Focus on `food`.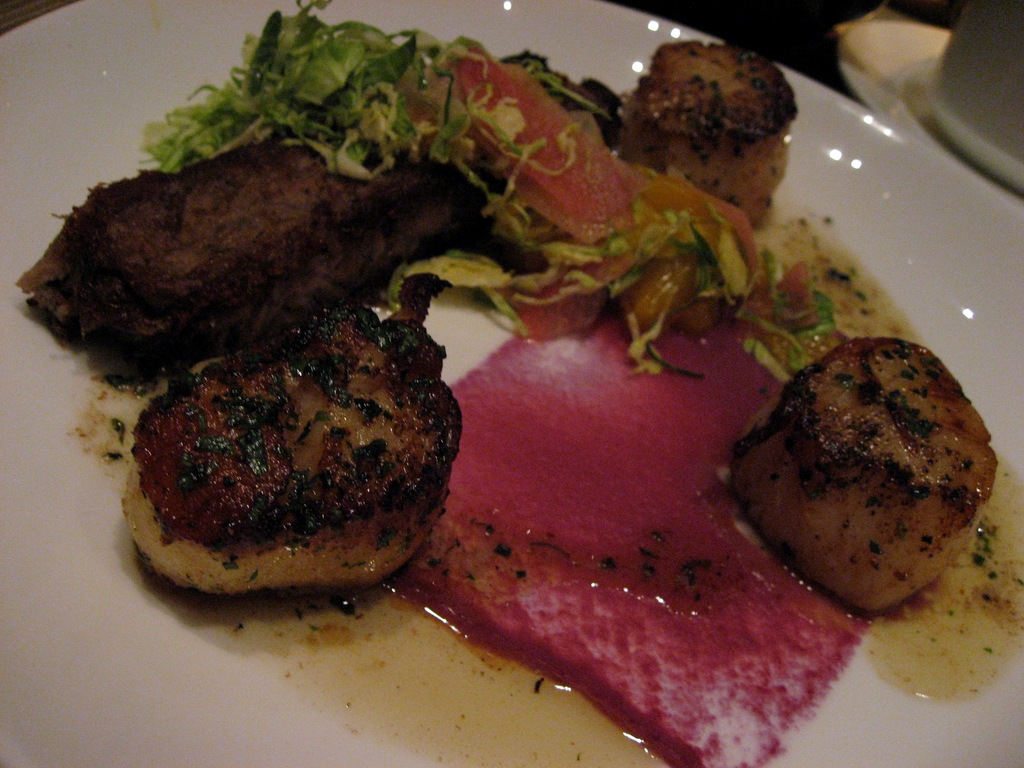
Focused at [16,113,557,387].
